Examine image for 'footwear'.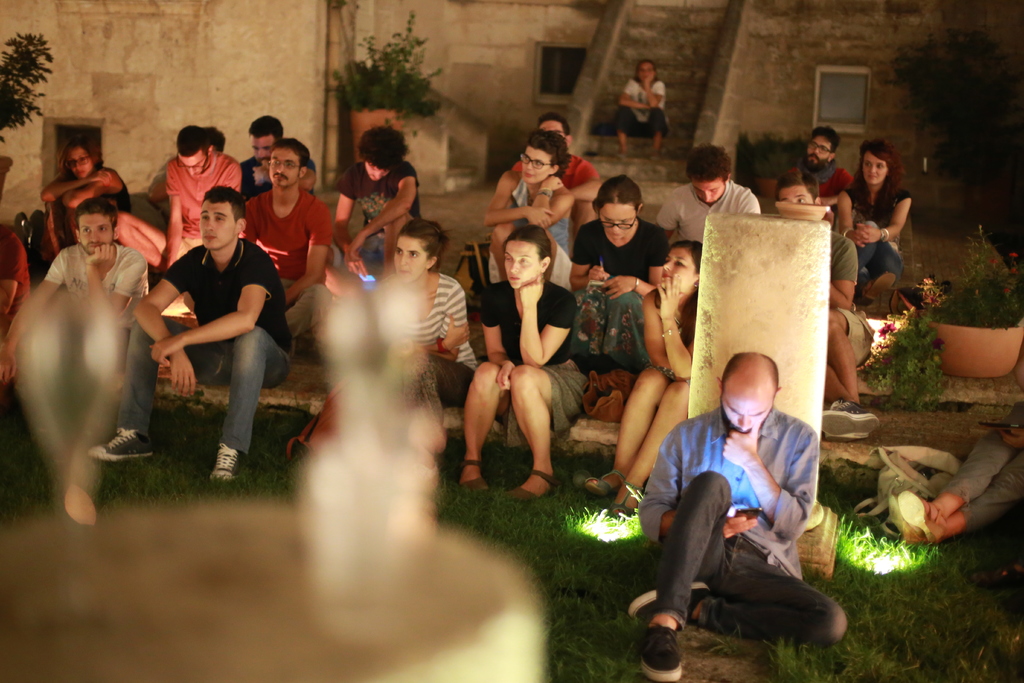
Examination result: <box>506,464,548,502</box>.
